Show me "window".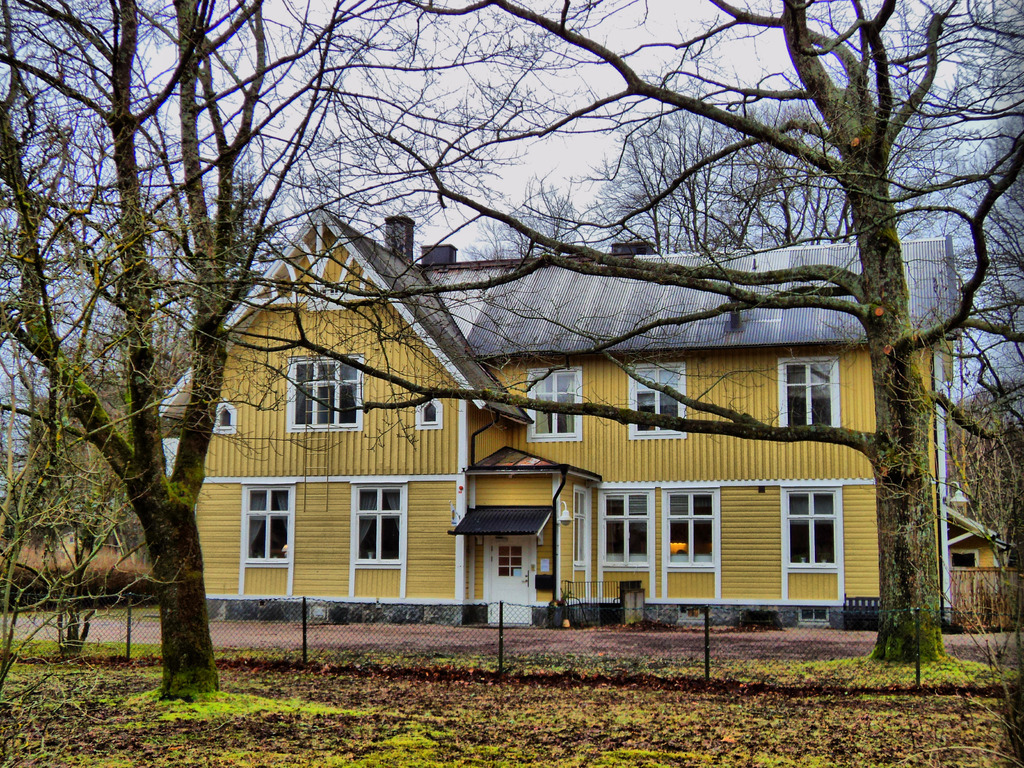
"window" is here: <region>607, 496, 648, 564</region>.
